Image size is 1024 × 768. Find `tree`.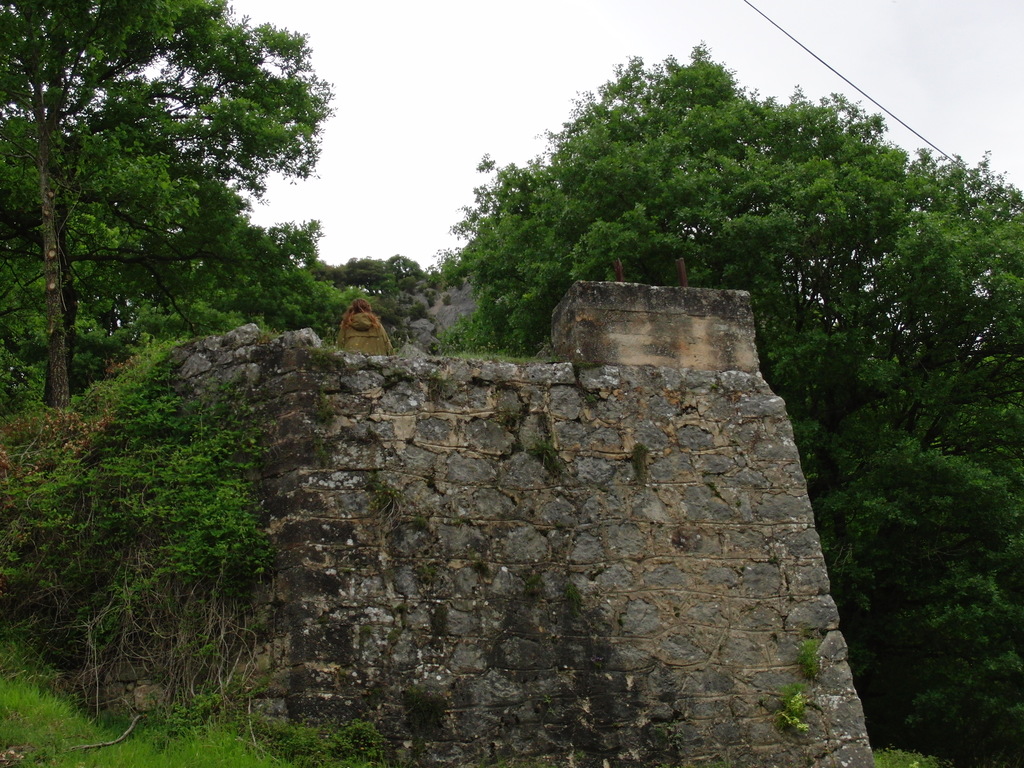
detection(305, 252, 443, 314).
